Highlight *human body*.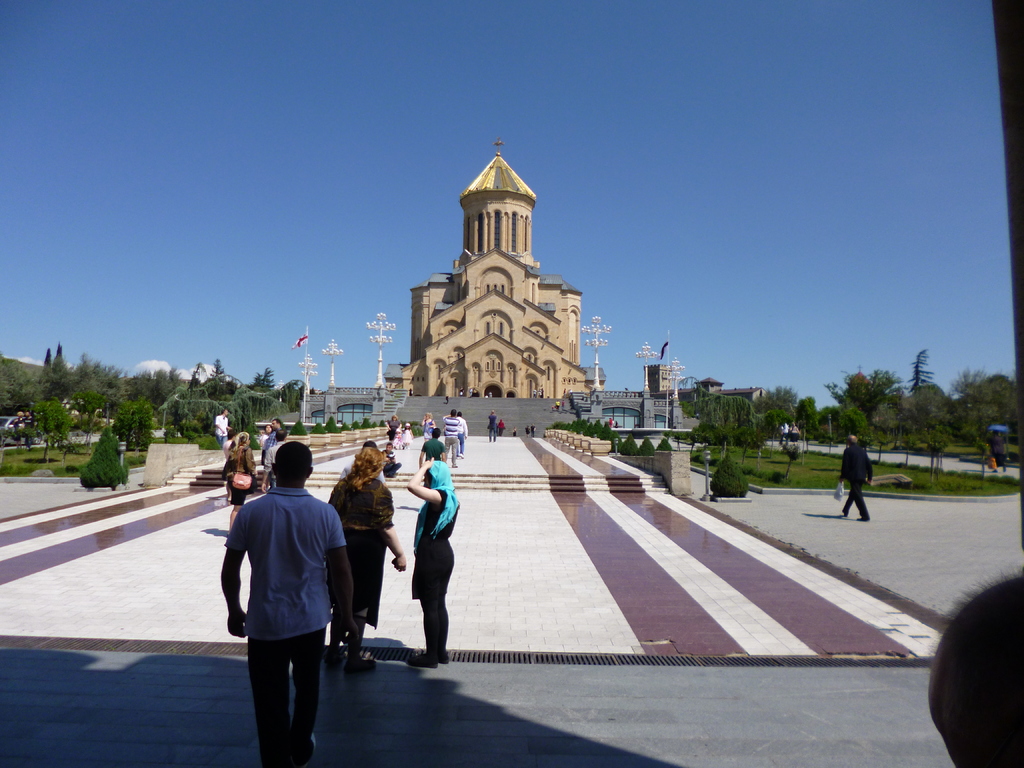
Highlighted region: bbox=[778, 425, 790, 445].
